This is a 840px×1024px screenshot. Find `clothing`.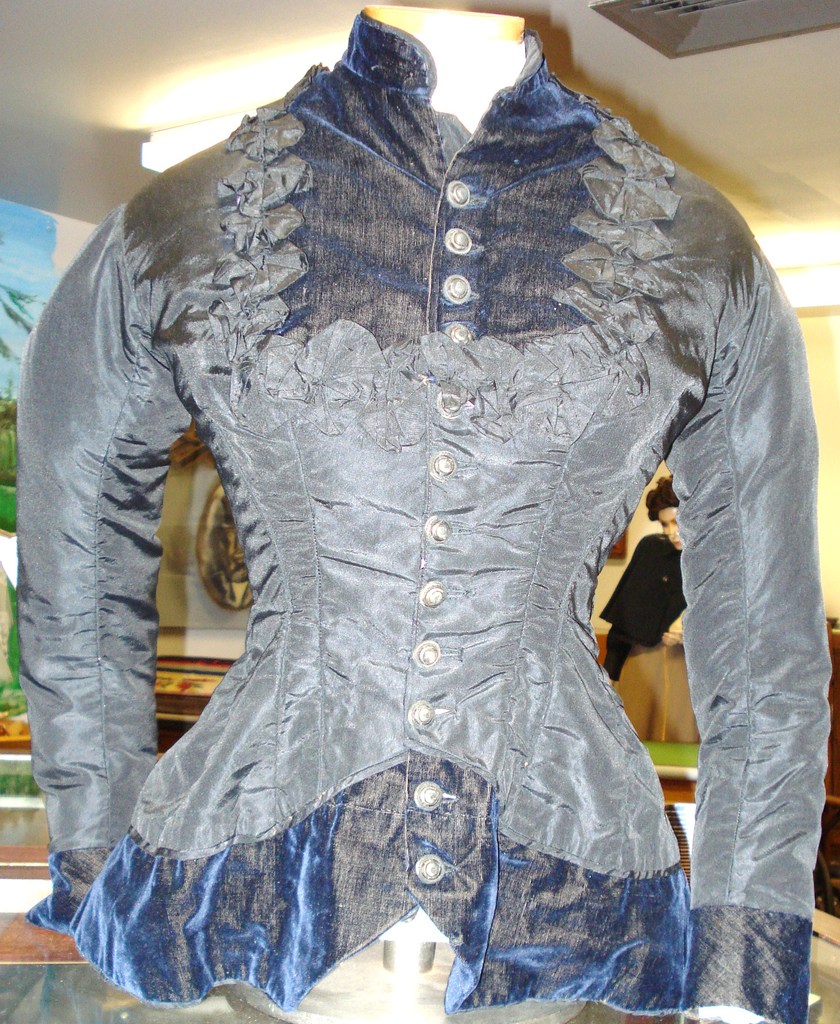
Bounding box: 603 522 687 671.
